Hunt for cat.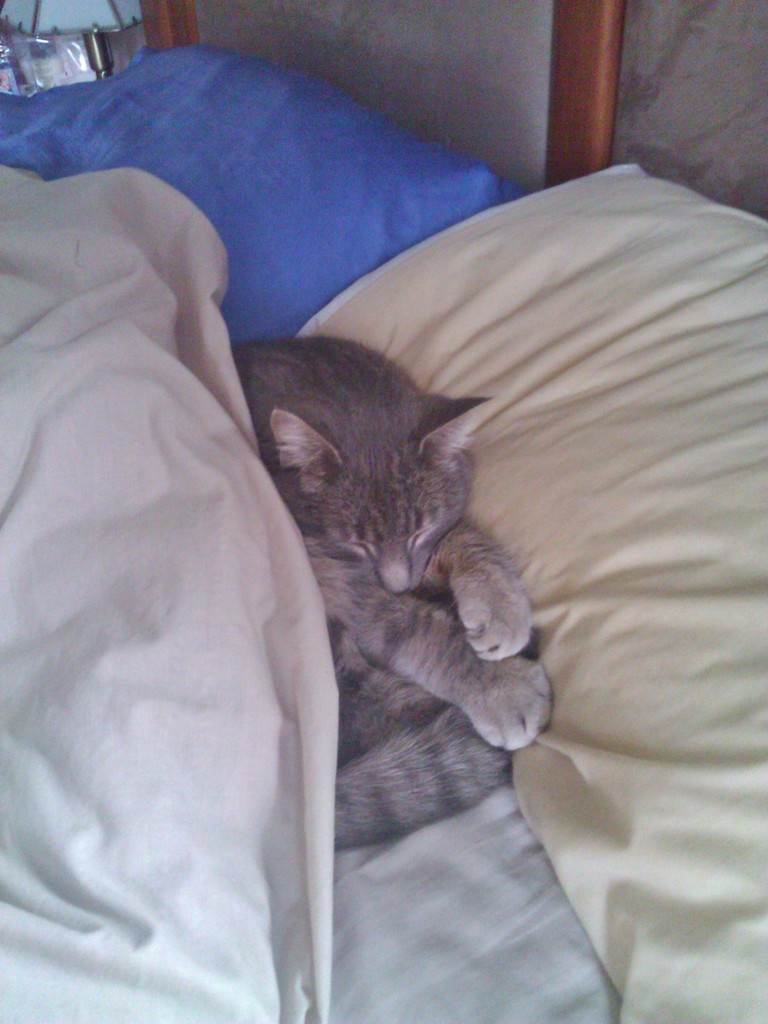
Hunted down at [231,321,551,851].
